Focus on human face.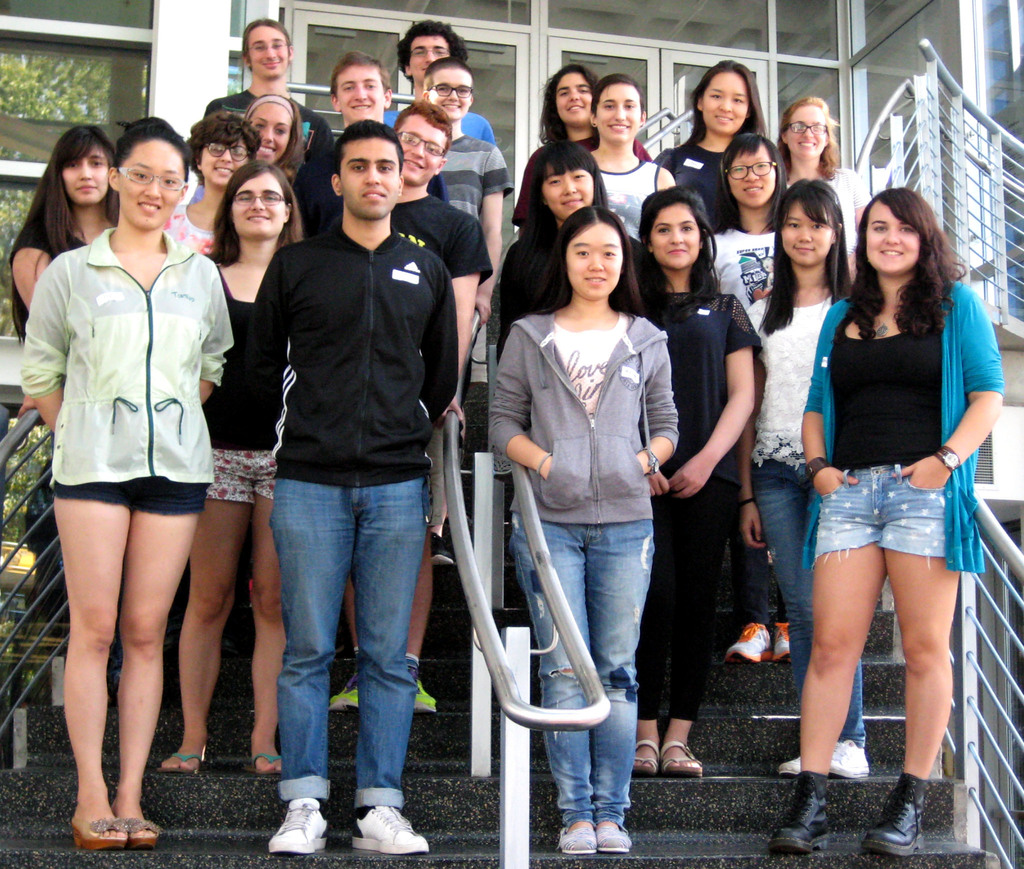
Focused at box(198, 136, 255, 179).
